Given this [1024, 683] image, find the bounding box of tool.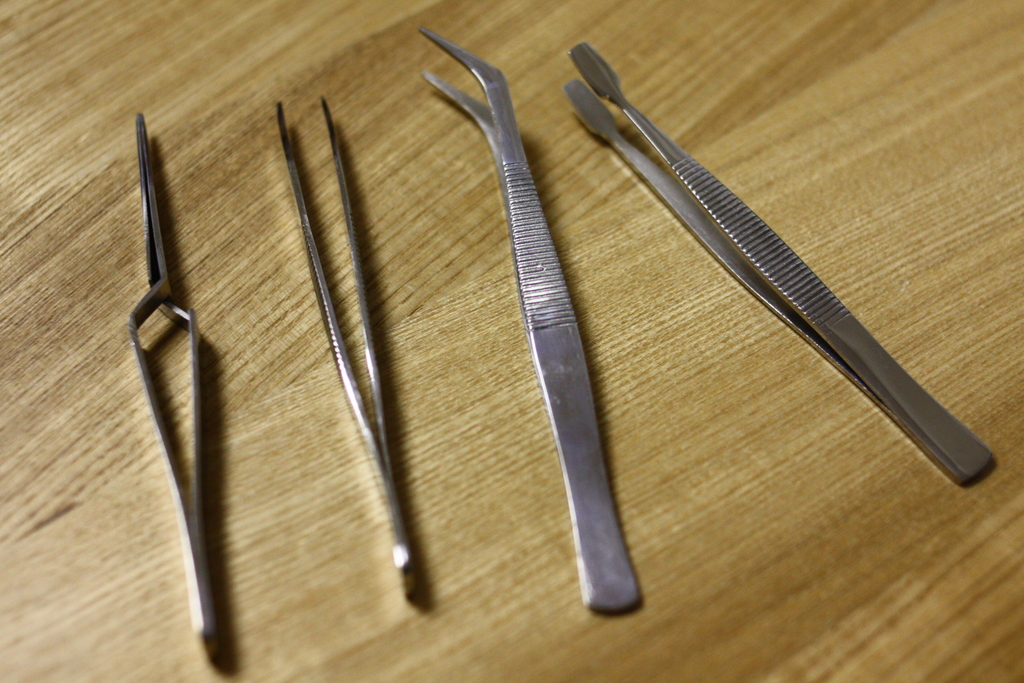
[x1=595, y1=0, x2=996, y2=542].
